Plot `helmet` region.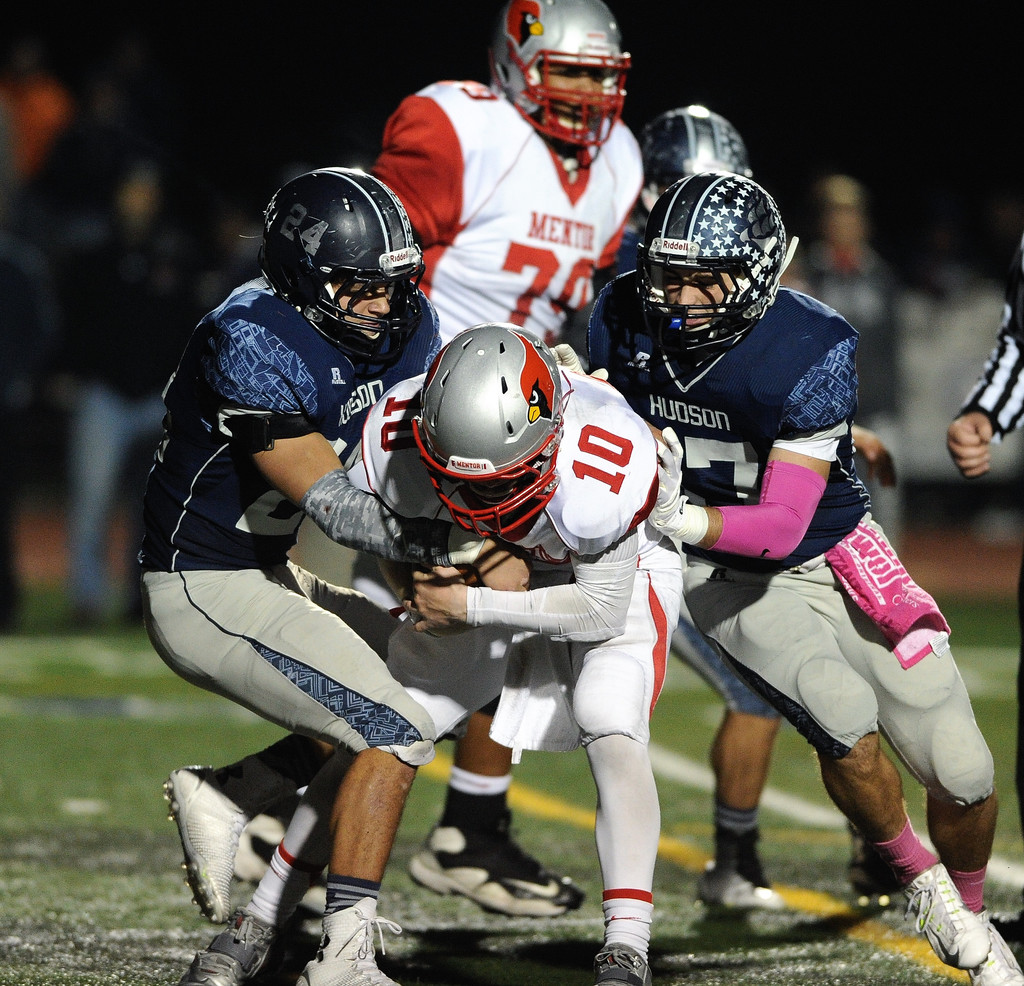
Plotted at {"x1": 411, "y1": 318, "x2": 568, "y2": 546}.
